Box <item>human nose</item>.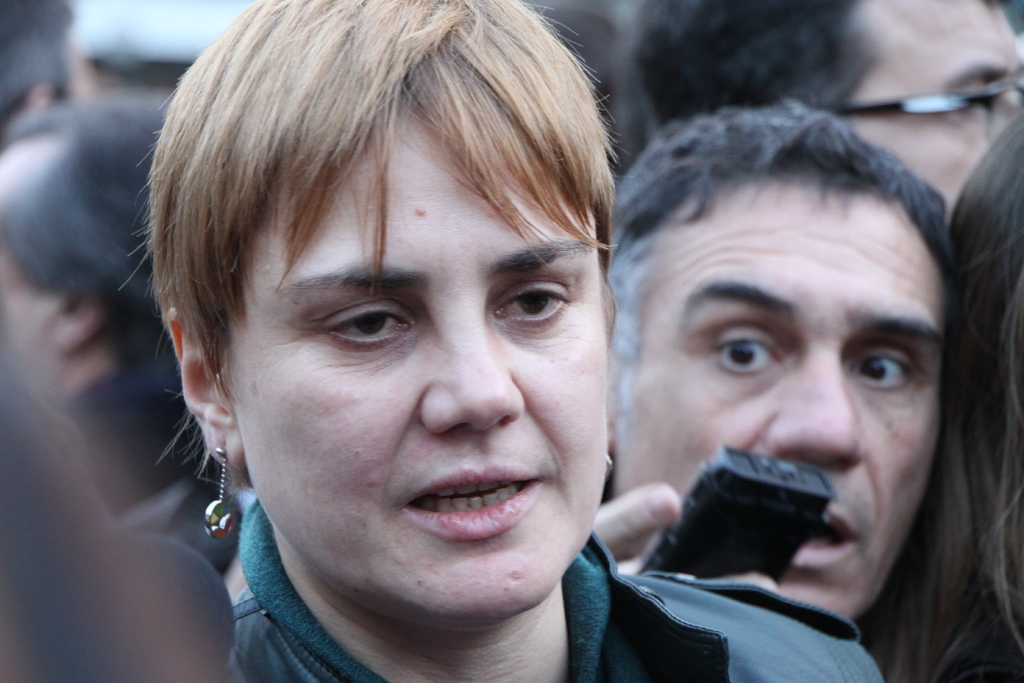
locate(420, 300, 527, 436).
